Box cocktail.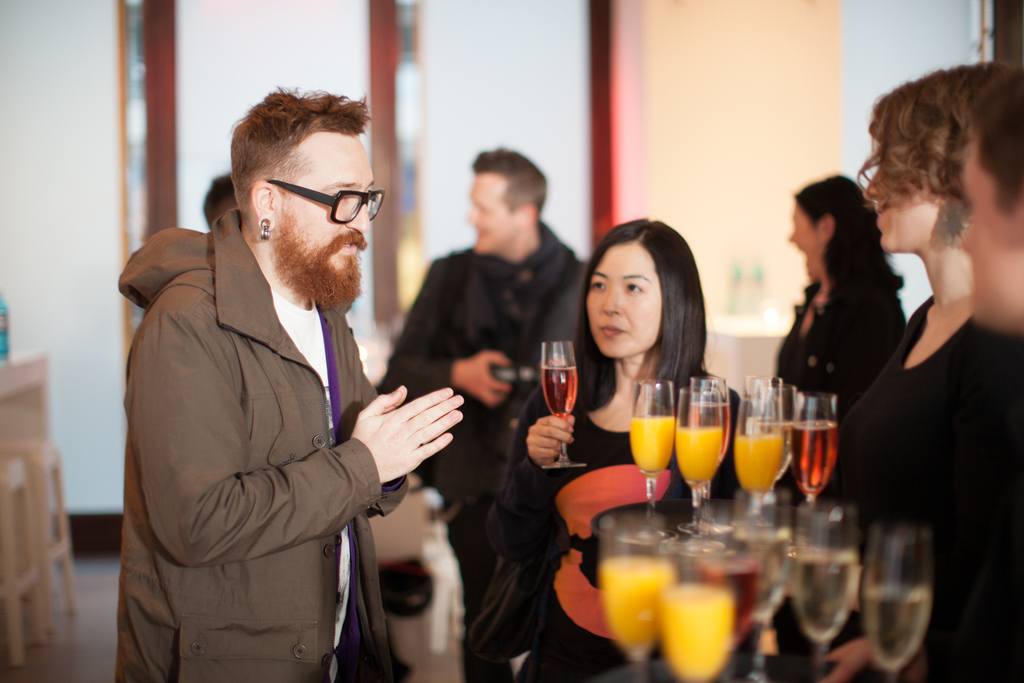
(669, 383, 727, 513).
